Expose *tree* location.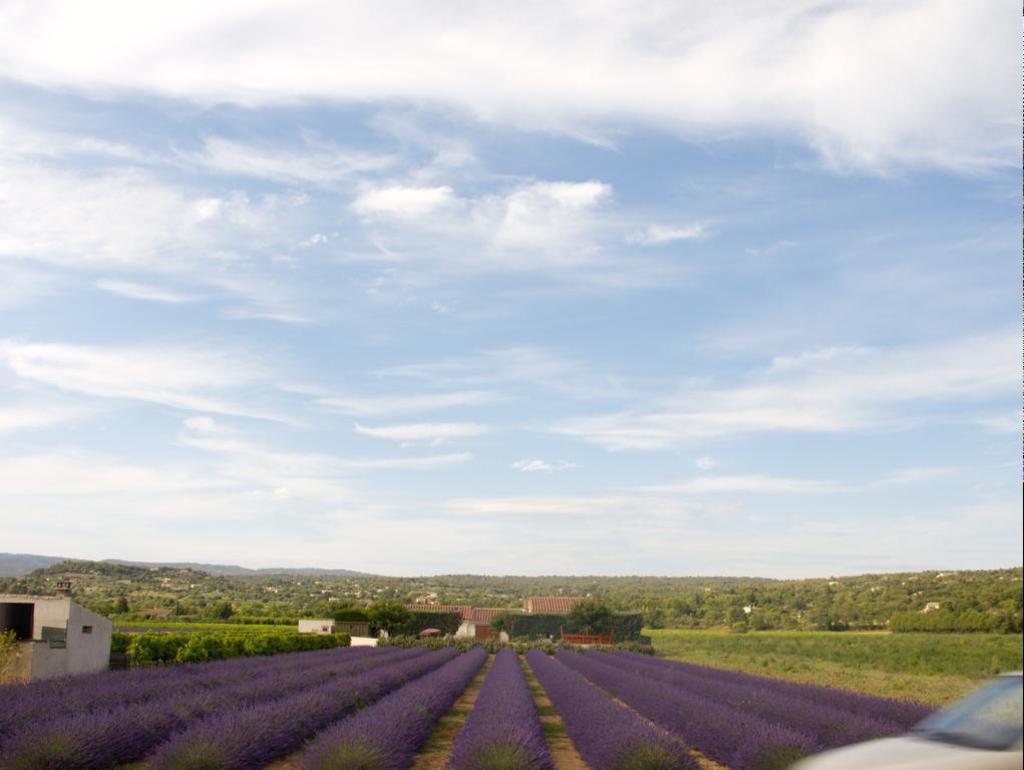
Exposed at locate(367, 601, 416, 637).
